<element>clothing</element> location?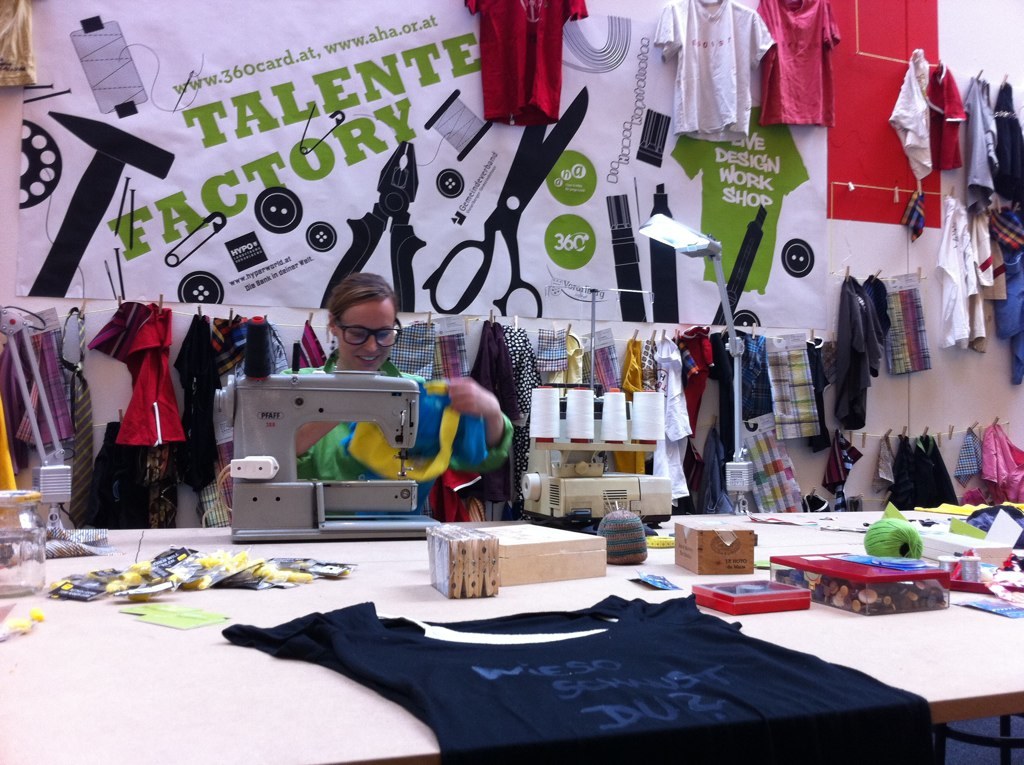
rect(228, 589, 939, 764)
